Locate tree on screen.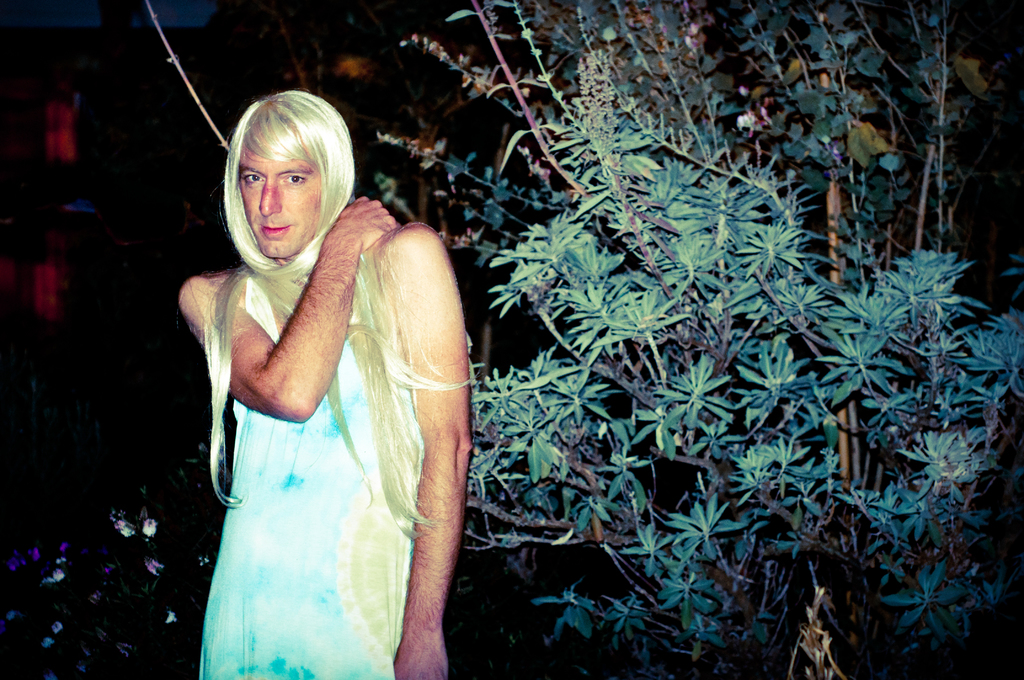
On screen at 366 0 1023 679.
